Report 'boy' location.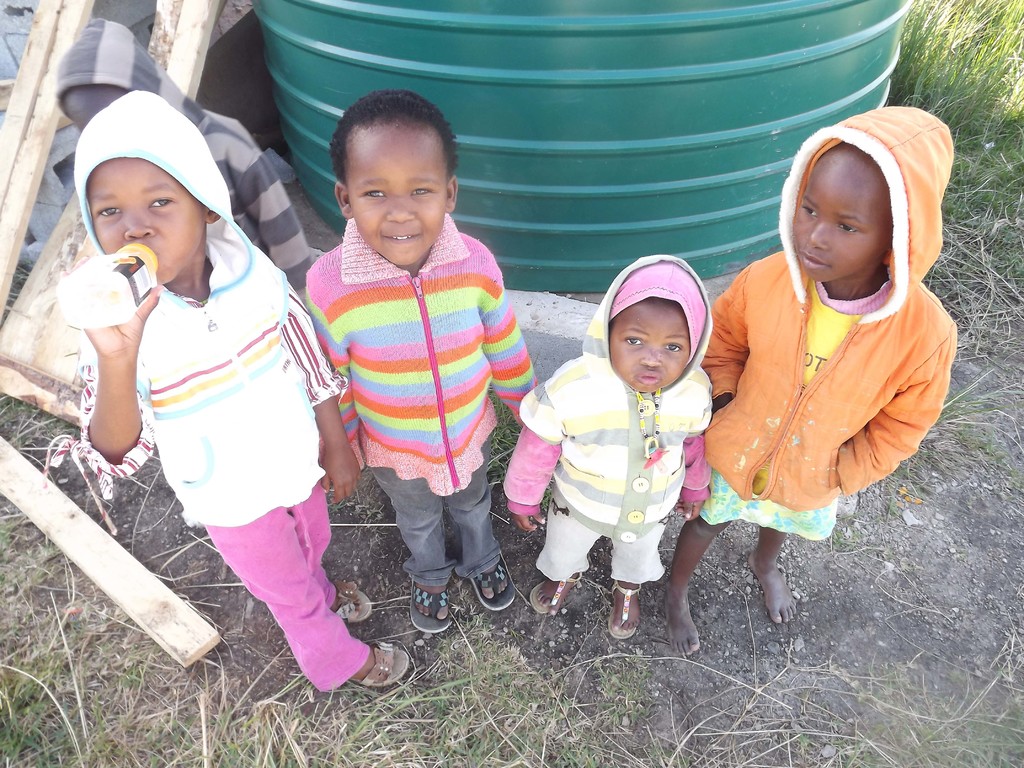
Report: left=500, top=254, right=715, bottom=644.
